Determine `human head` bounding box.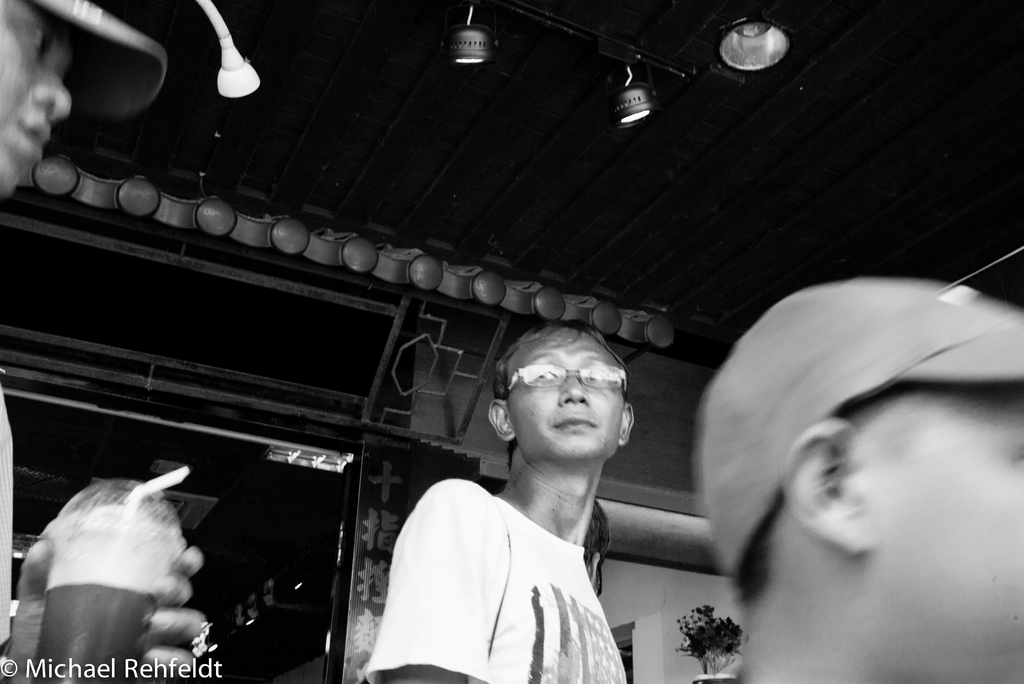
Determined: 702,287,1023,664.
